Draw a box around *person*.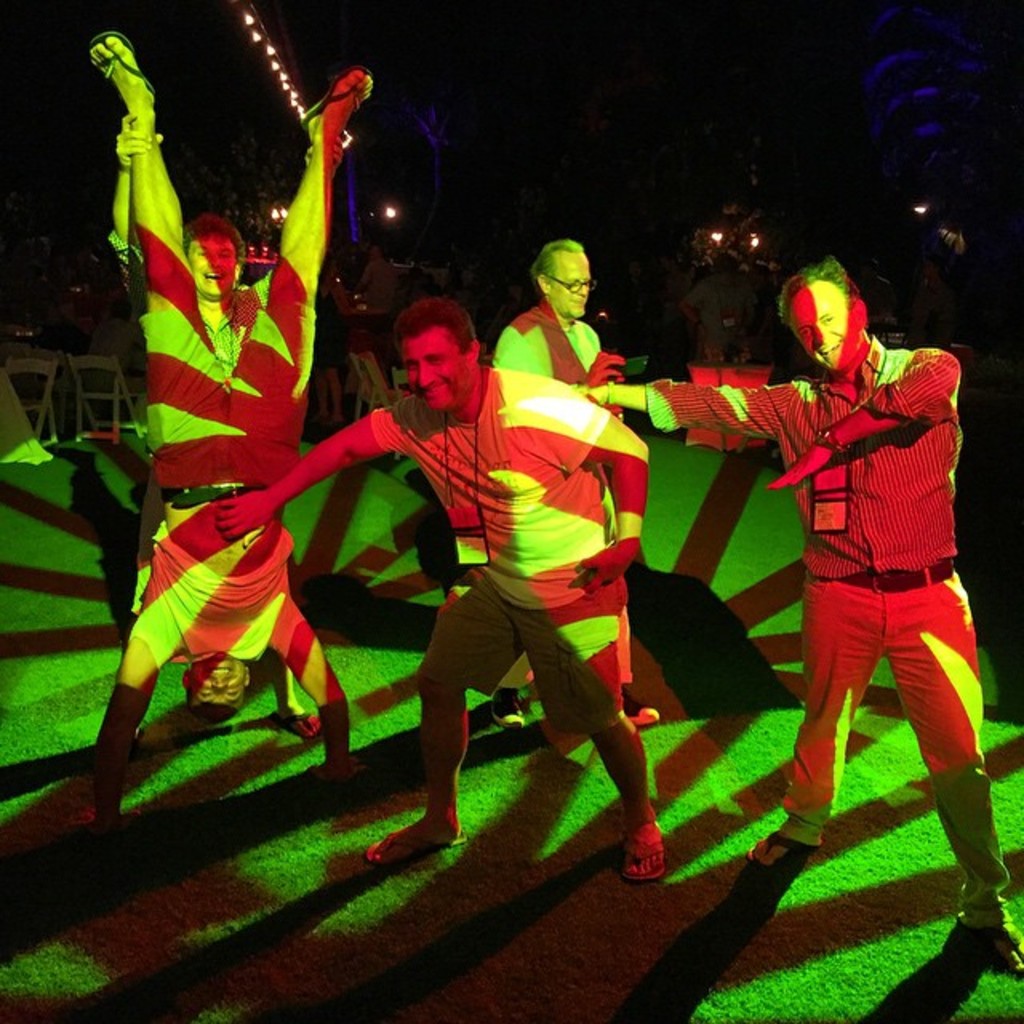
218 286 674 877.
